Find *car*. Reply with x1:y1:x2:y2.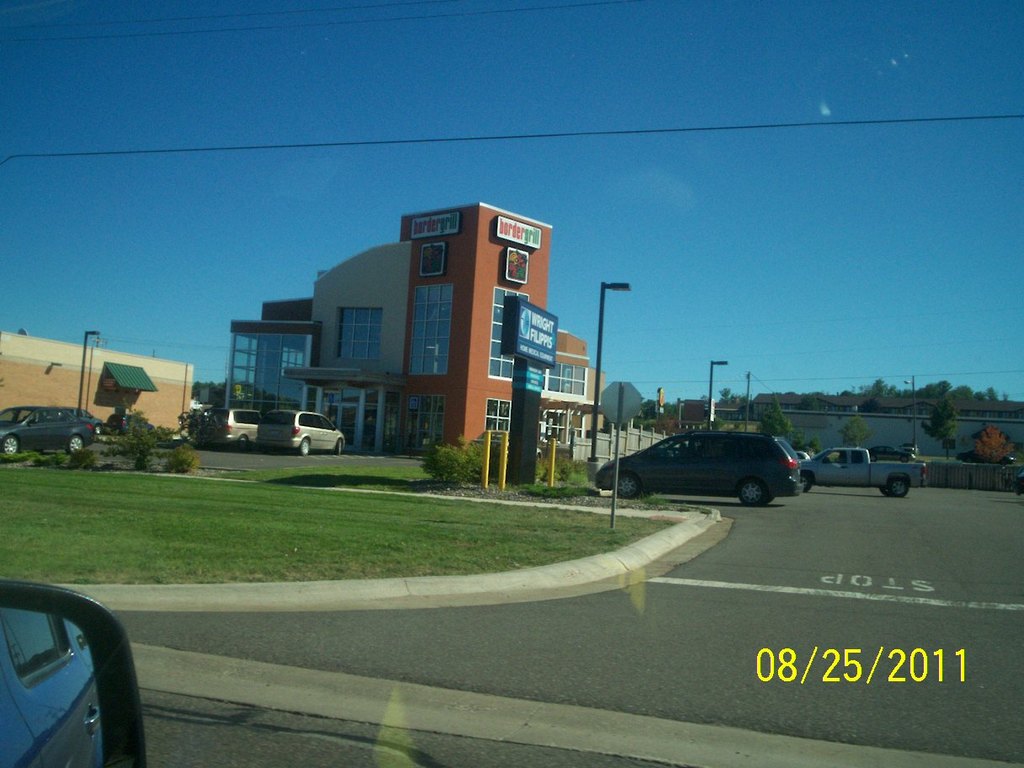
869:444:917:464.
